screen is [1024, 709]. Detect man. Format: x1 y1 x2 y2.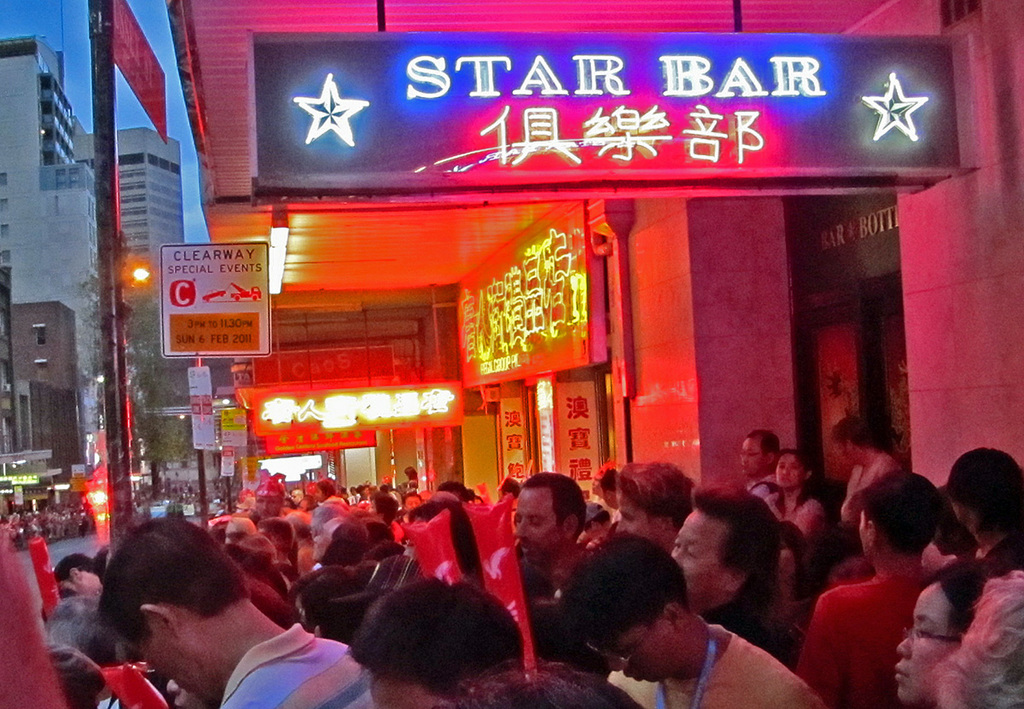
94 517 369 708.
